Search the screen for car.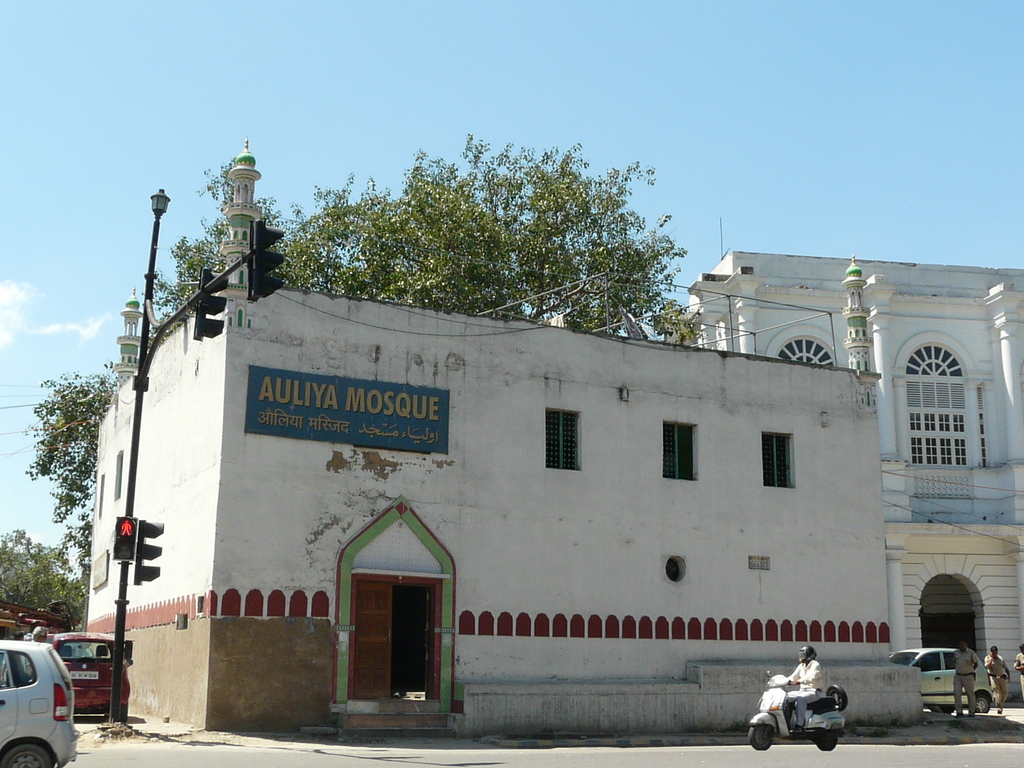
Found at rect(887, 644, 991, 713).
